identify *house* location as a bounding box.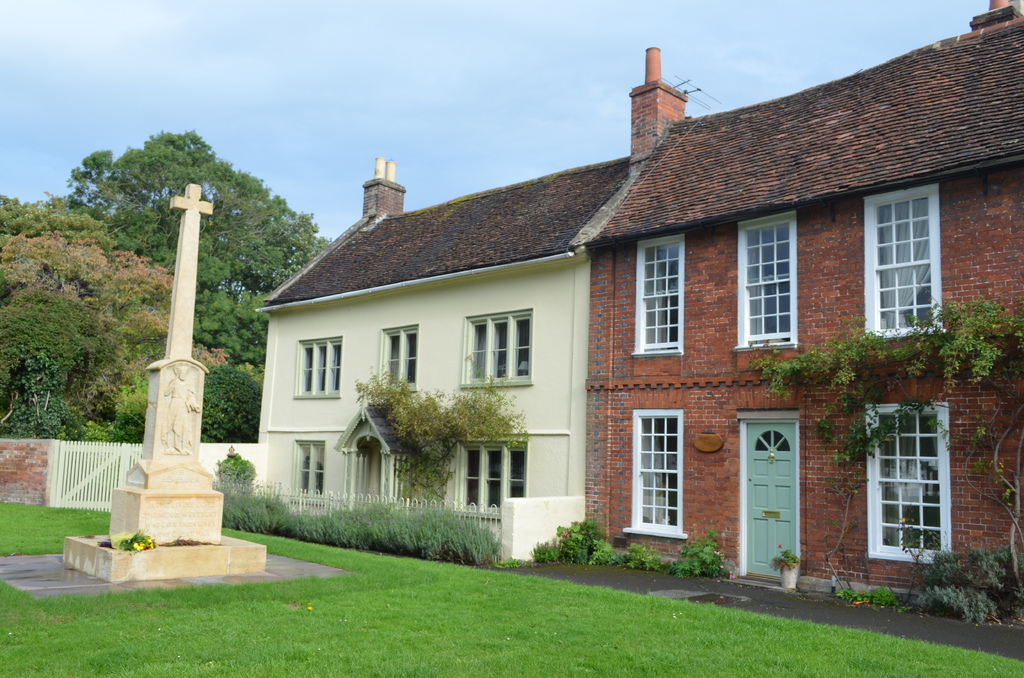
box=[578, 0, 1023, 625].
